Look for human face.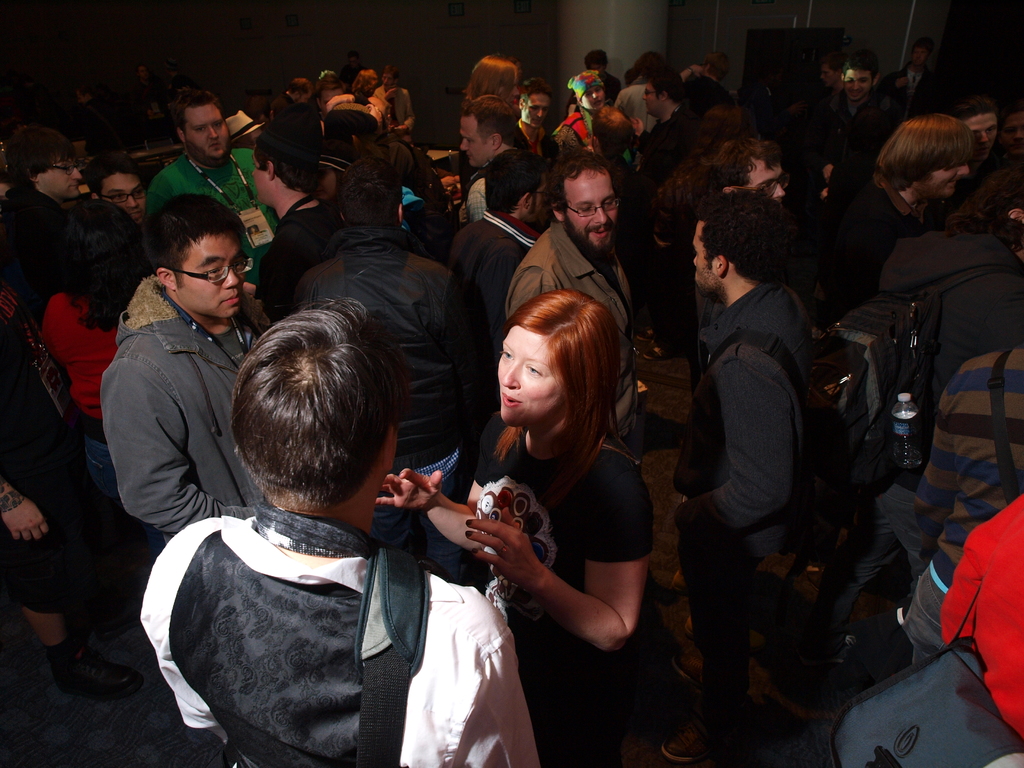
Found: {"left": 565, "top": 172, "right": 618, "bottom": 253}.
